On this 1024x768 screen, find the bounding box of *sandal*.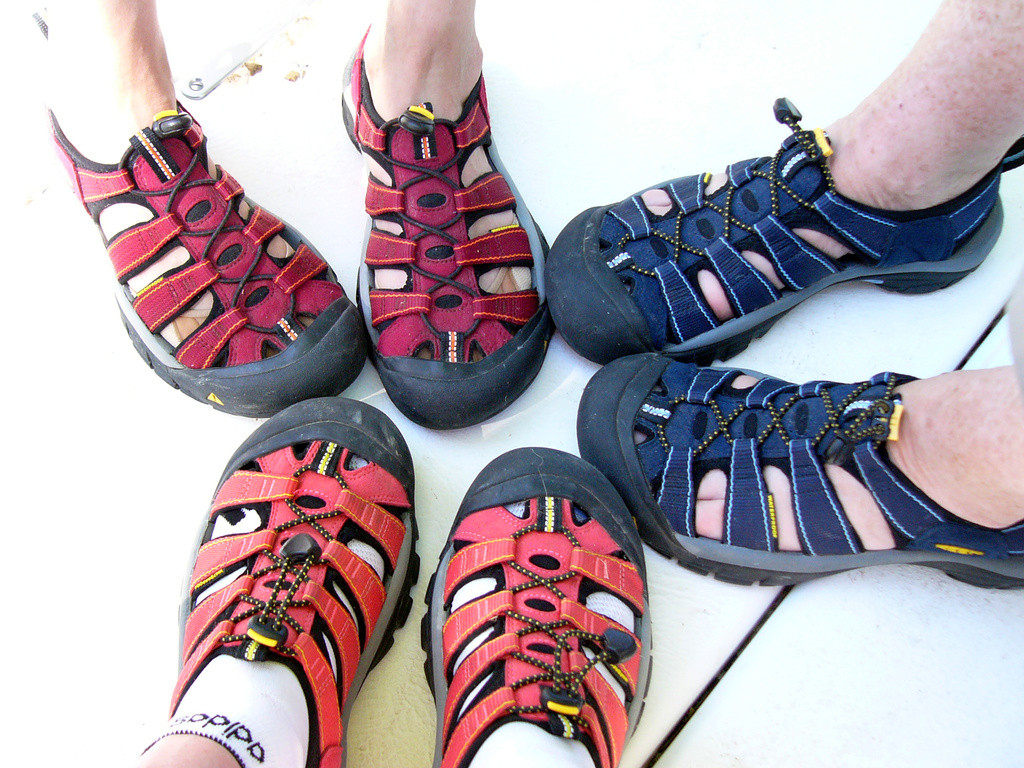
Bounding box: left=422, top=442, right=655, bottom=767.
